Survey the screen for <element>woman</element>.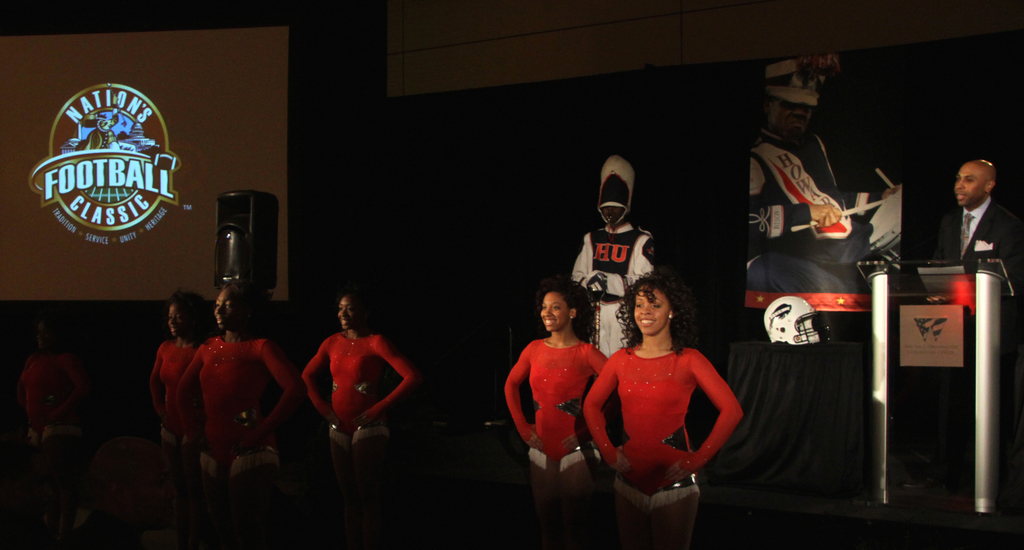
Survey found: (150,289,211,469).
